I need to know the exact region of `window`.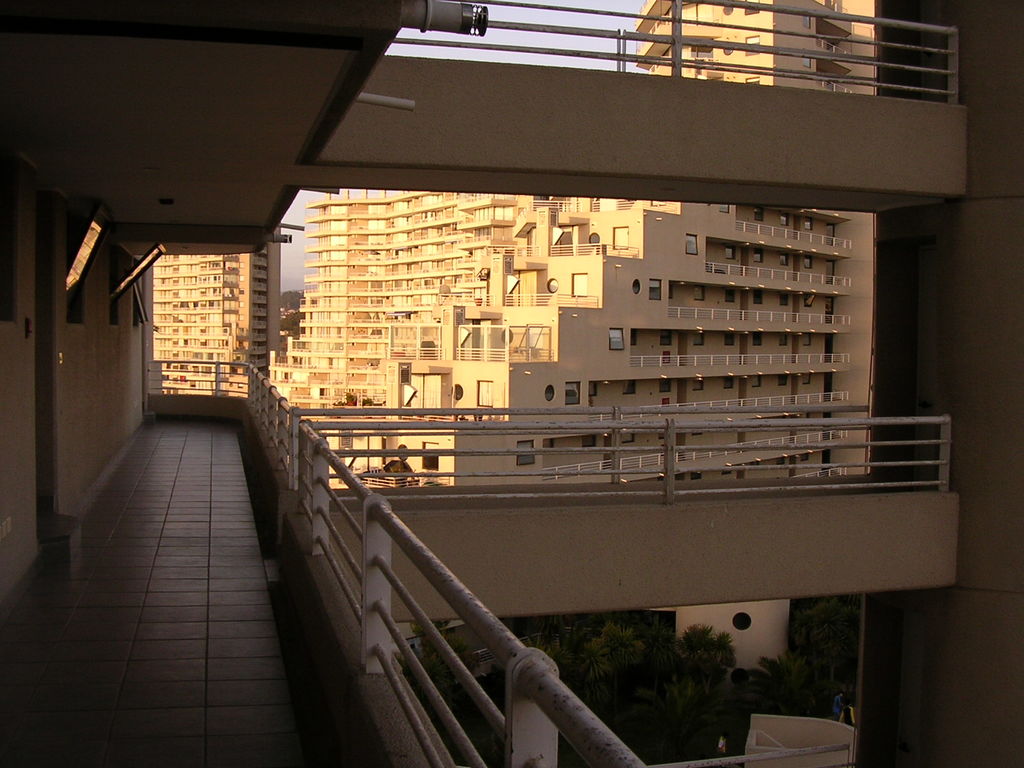
Region: x1=477 y1=382 x2=490 y2=408.
